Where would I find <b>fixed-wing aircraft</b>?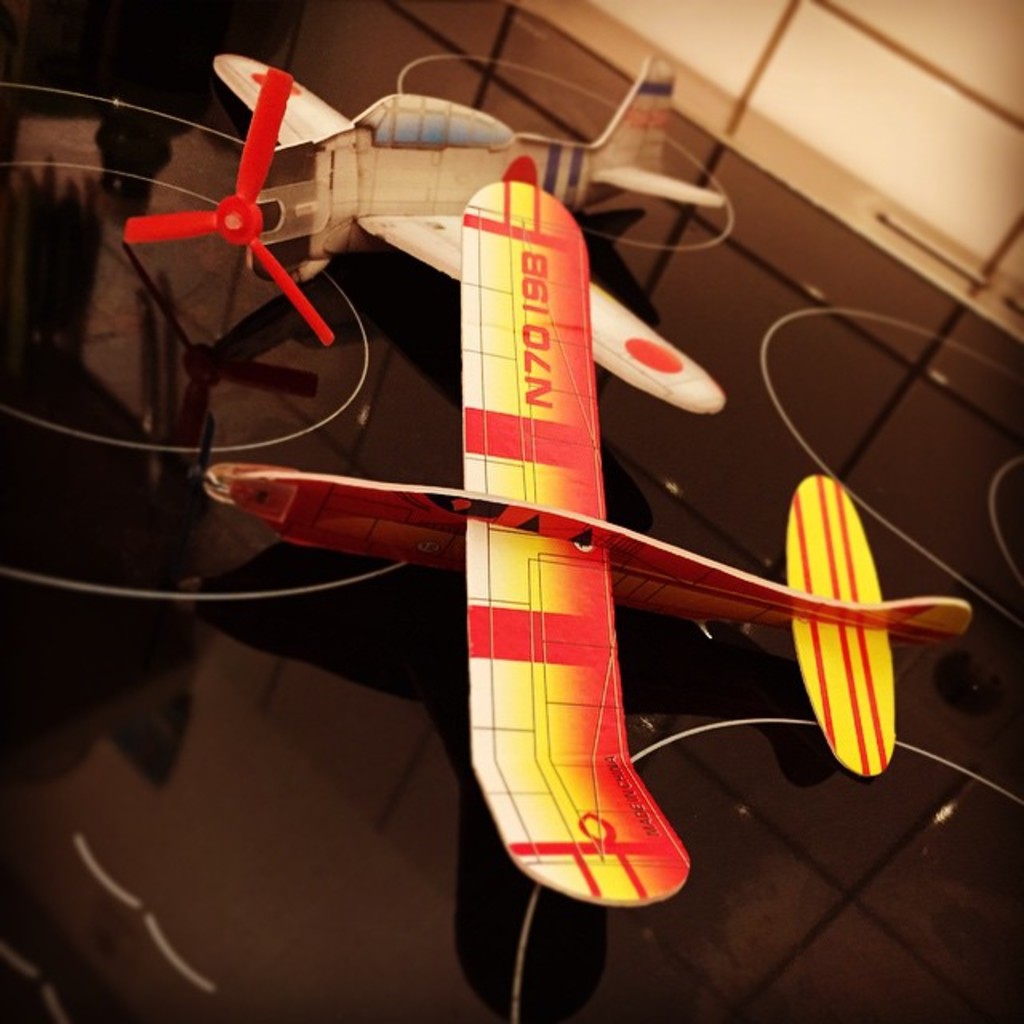
At [left=115, top=53, right=717, bottom=413].
